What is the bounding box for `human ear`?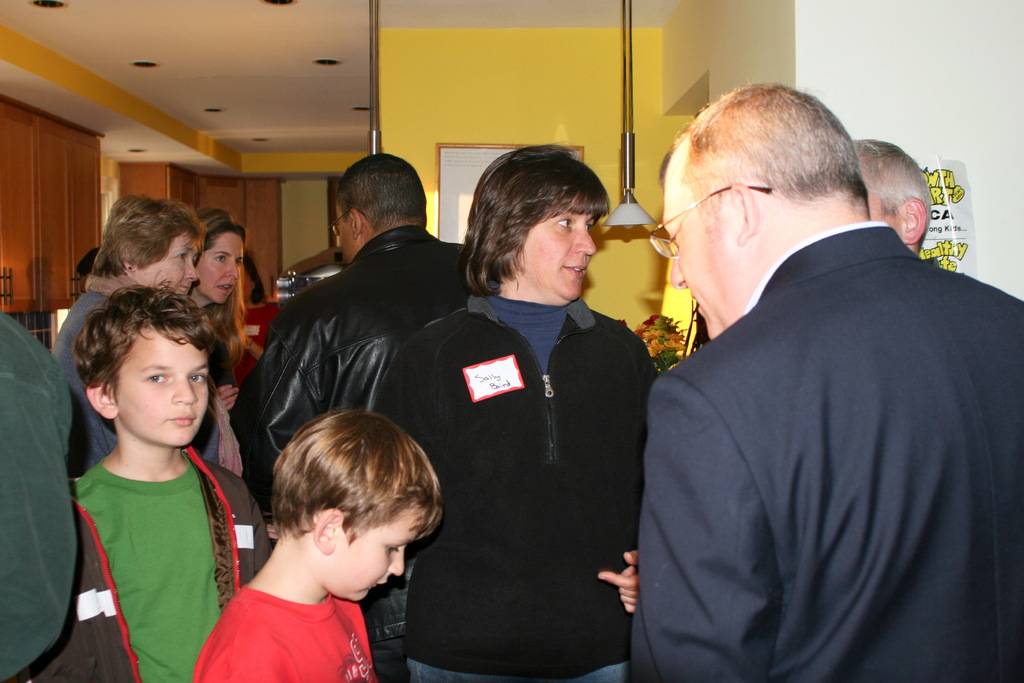
<region>733, 182, 757, 248</region>.
